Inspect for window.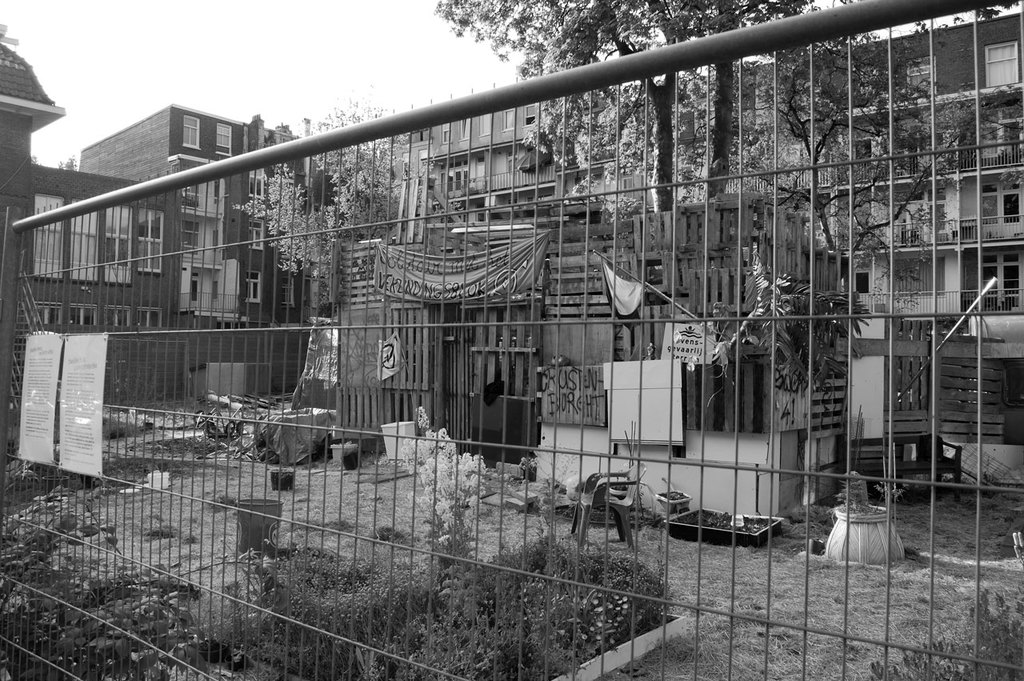
Inspection: crop(248, 169, 264, 198).
